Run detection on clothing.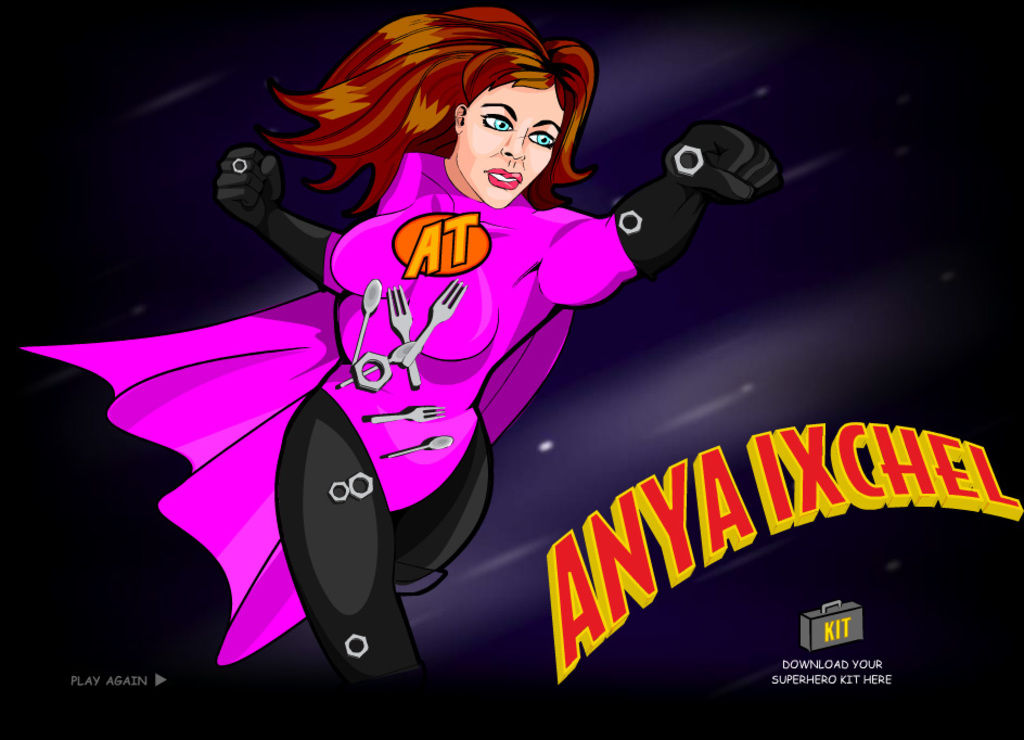
Result: detection(158, 102, 846, 682).
